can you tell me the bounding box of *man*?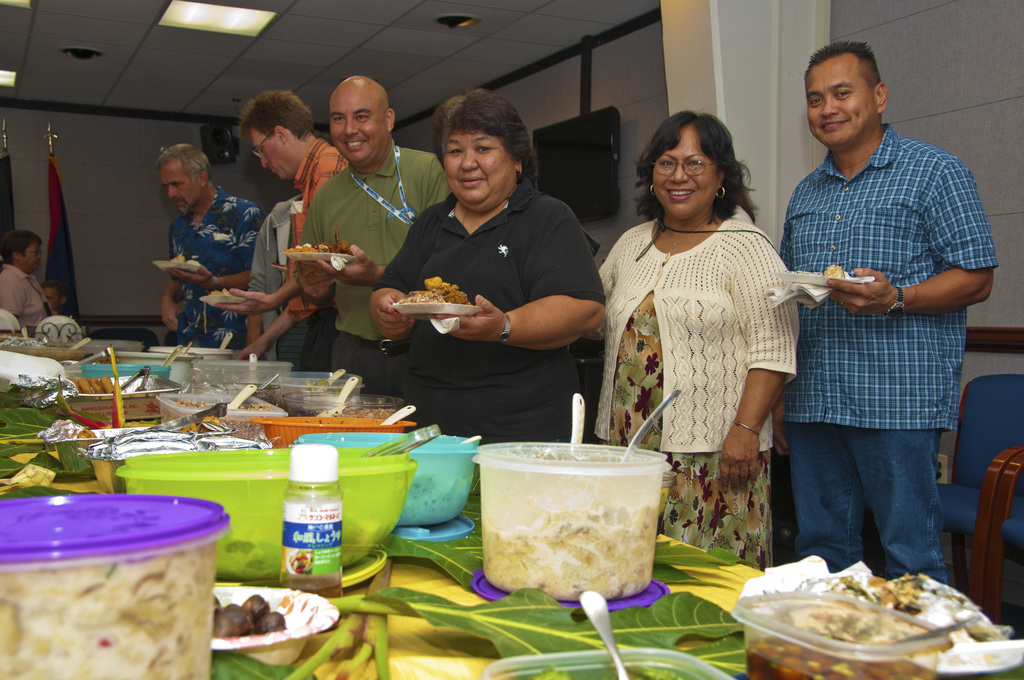
select_region(159, 142, 263, 350).
